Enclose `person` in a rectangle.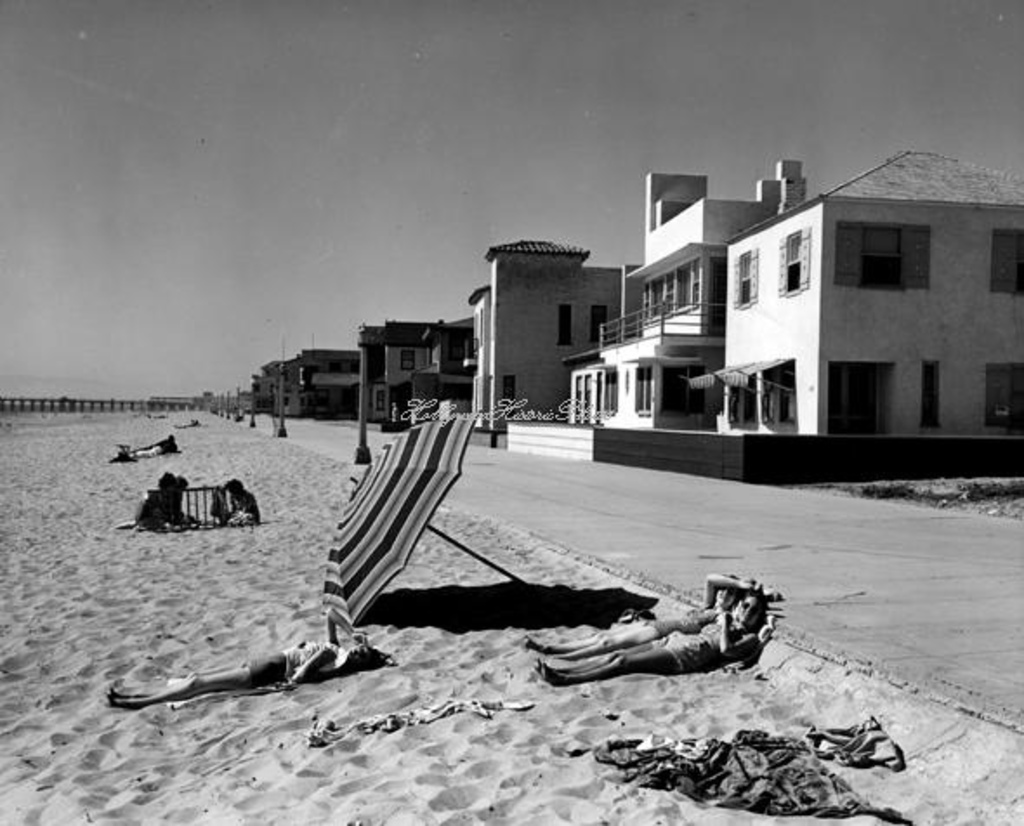
detection(132, 470, 198, 545).
